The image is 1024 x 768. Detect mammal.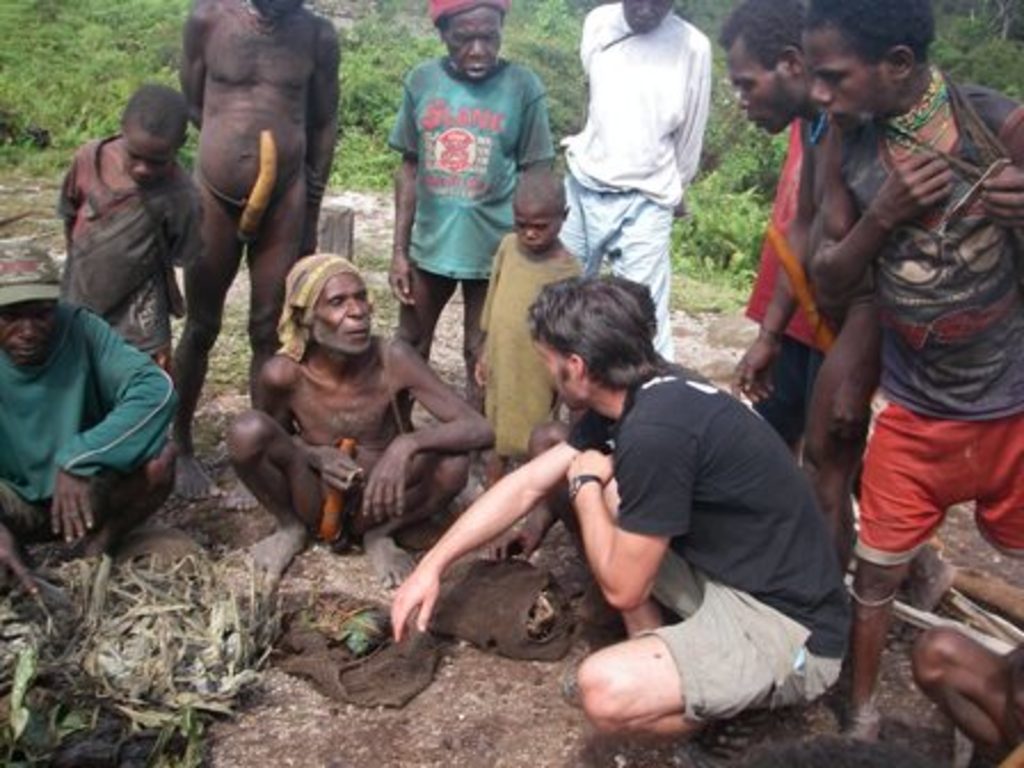
Detection: bbox=[391, 315, 798, 704].
